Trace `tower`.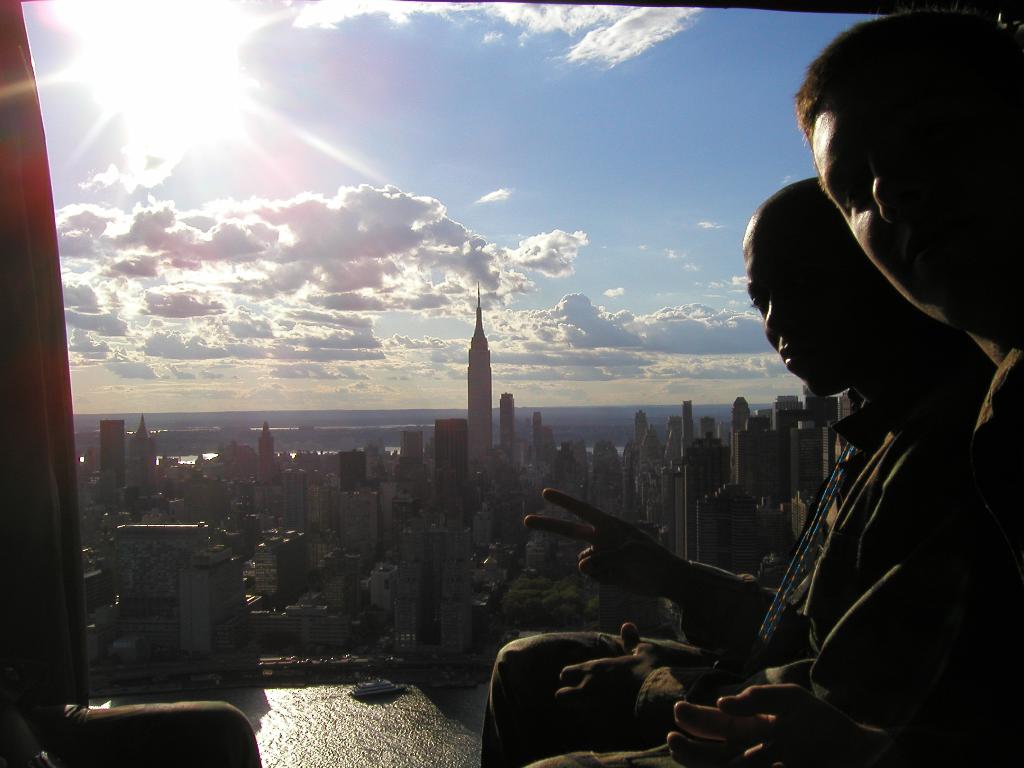
Traced to 399/428/423/483.
